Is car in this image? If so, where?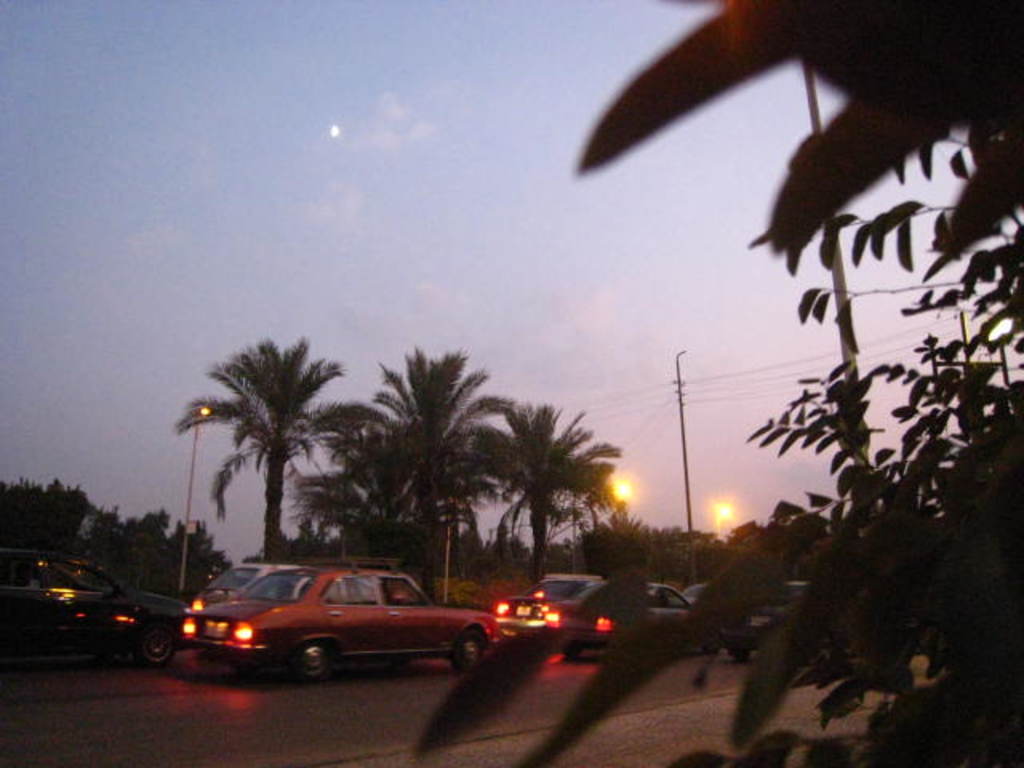
Yes, at x1=494 y1=568 x2=699 y2=645.
